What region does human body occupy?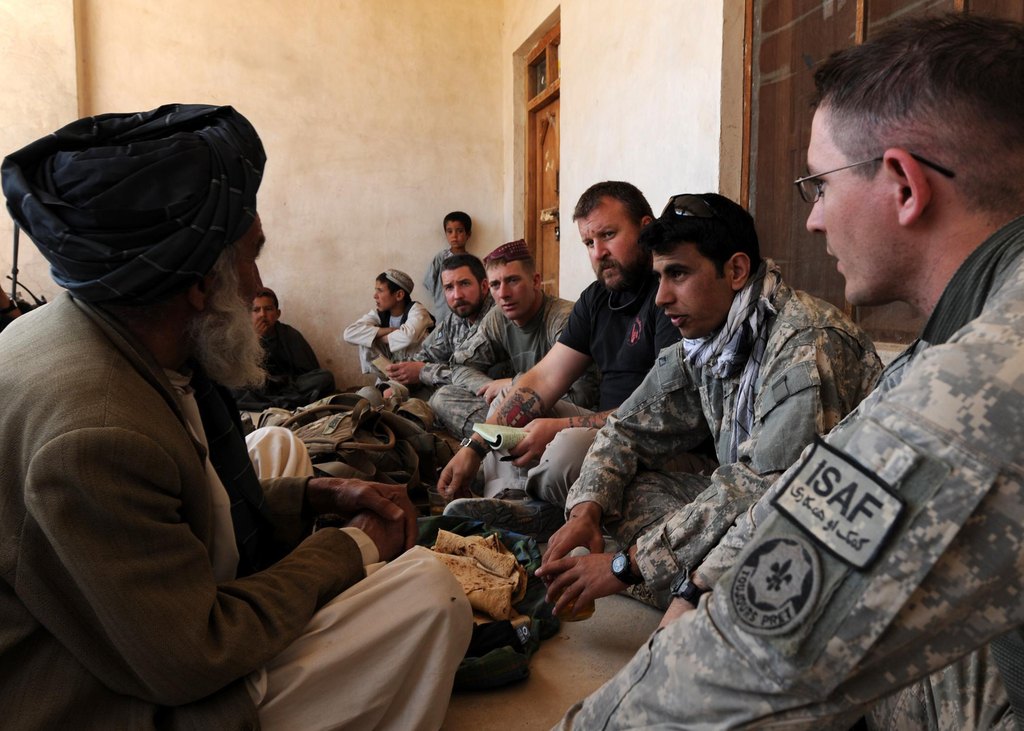
box=[538, 262, 886, 620].
